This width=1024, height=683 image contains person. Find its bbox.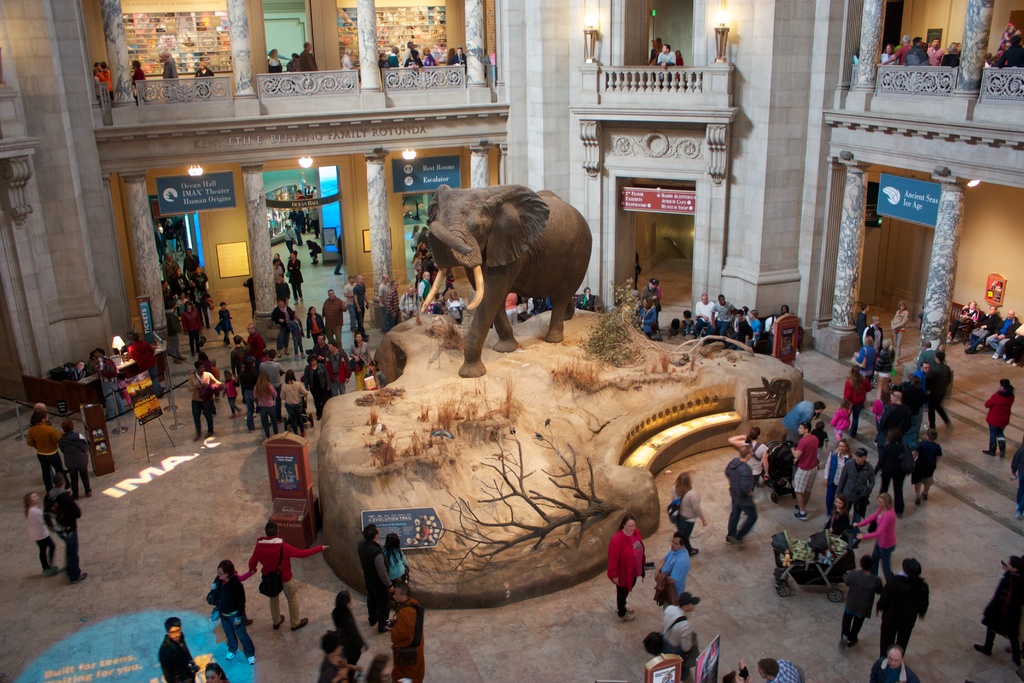
881,47,892,67.
